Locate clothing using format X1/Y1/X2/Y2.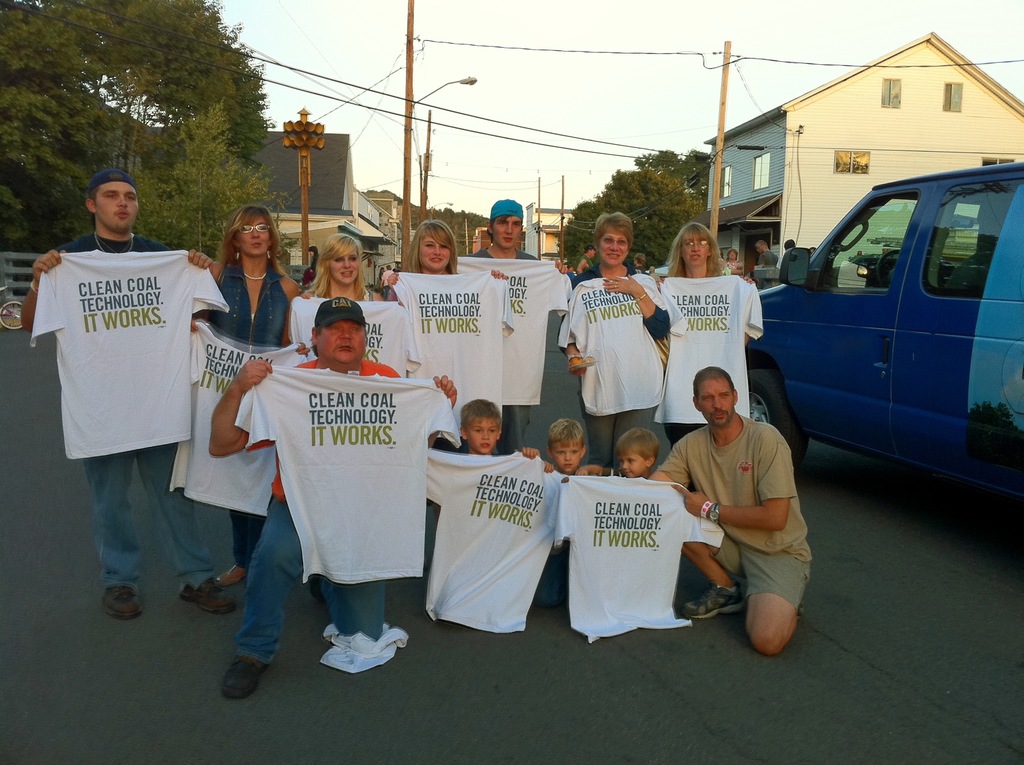
660/270/768/426.
